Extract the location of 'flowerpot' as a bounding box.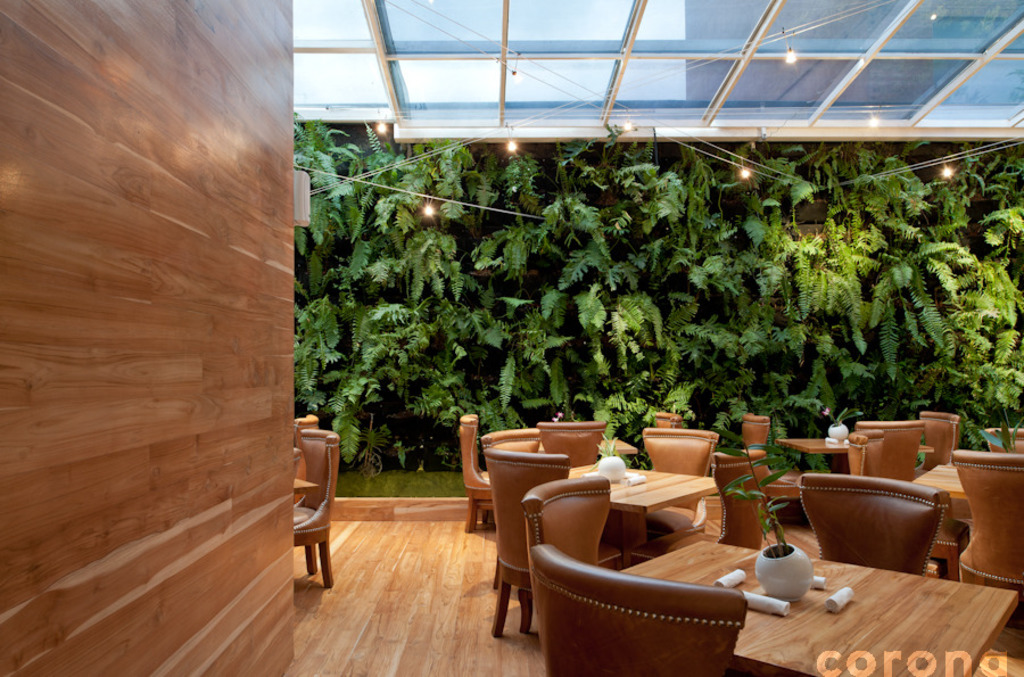
box(757, 544, 819, 598).
